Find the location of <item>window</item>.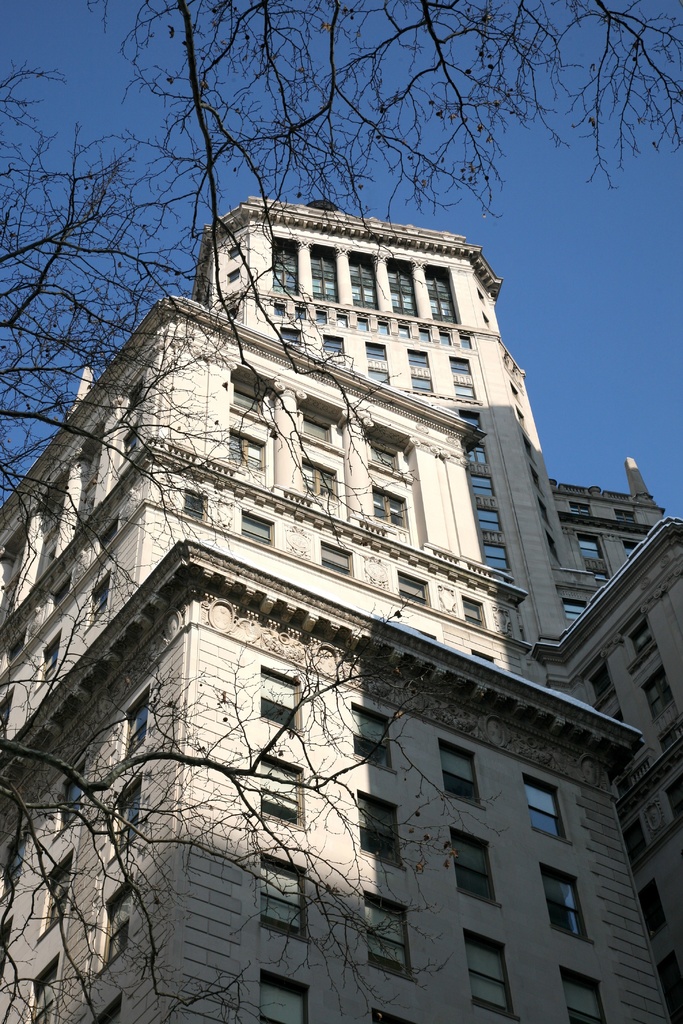
Location: bbox(391, 254, 418, 308).
